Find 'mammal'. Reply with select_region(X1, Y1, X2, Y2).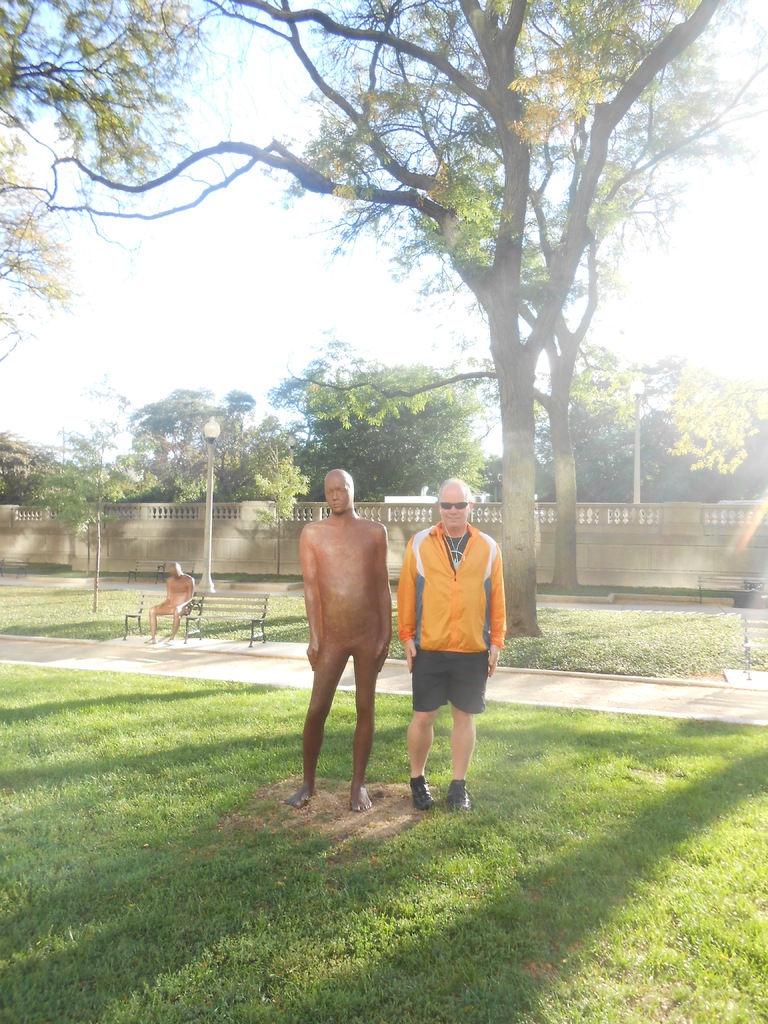
select_region(143, 561, 195, 645).
